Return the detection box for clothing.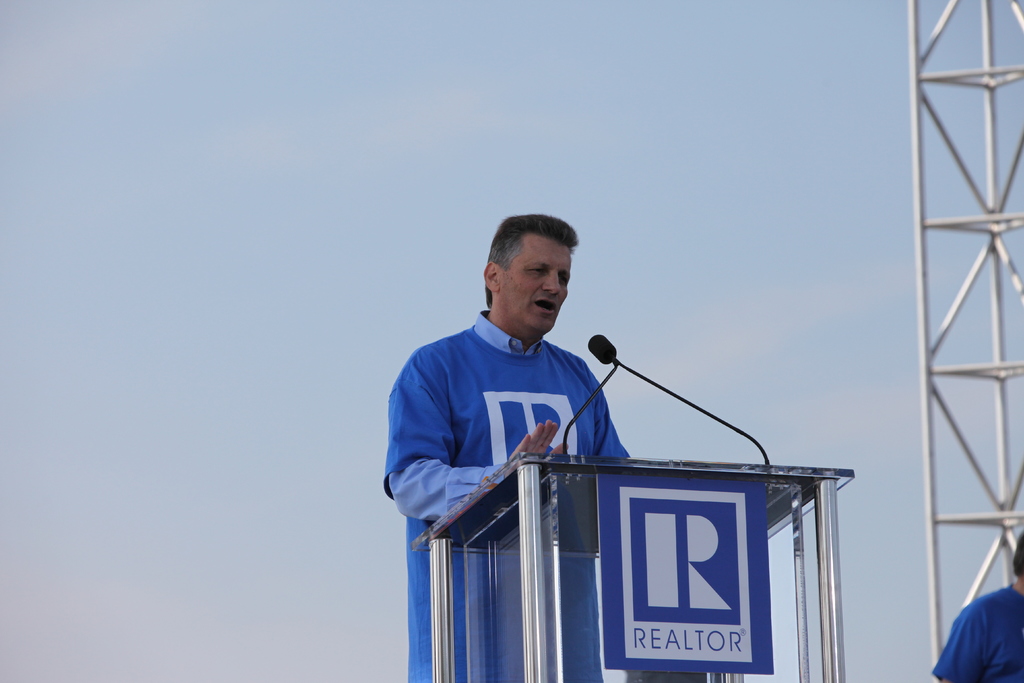
378/308/630/682.
